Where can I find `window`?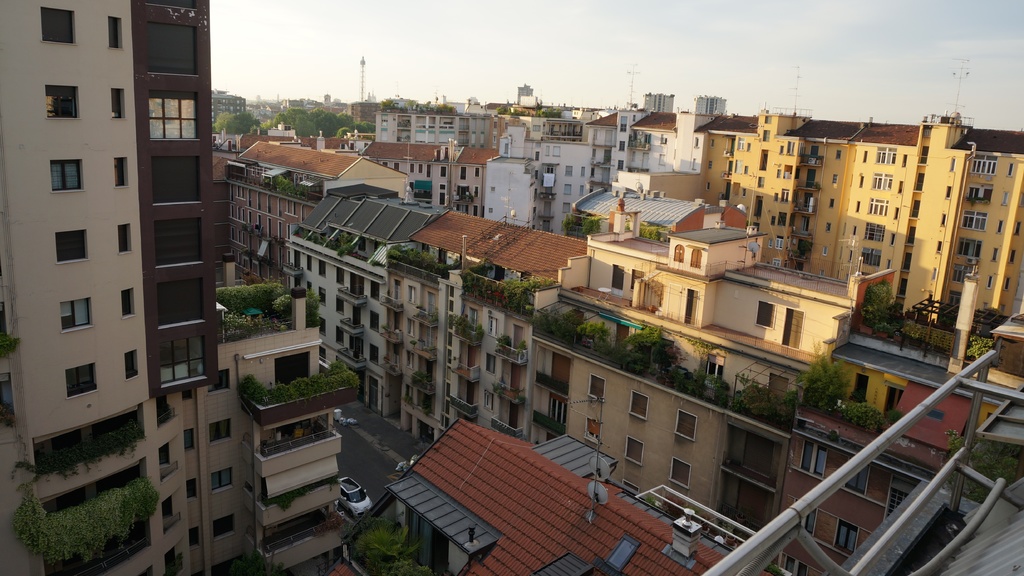
You can find it at x1=182 y1=428 x2=194 y2=450.
